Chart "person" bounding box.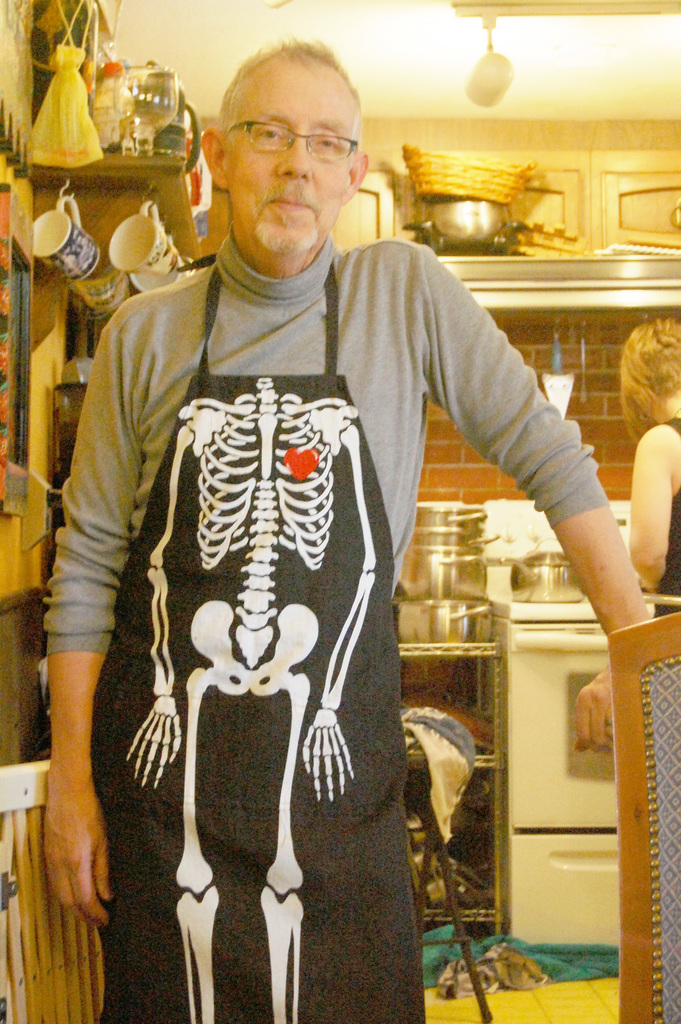
Charted: <box>35,45,655,1016</box>.
